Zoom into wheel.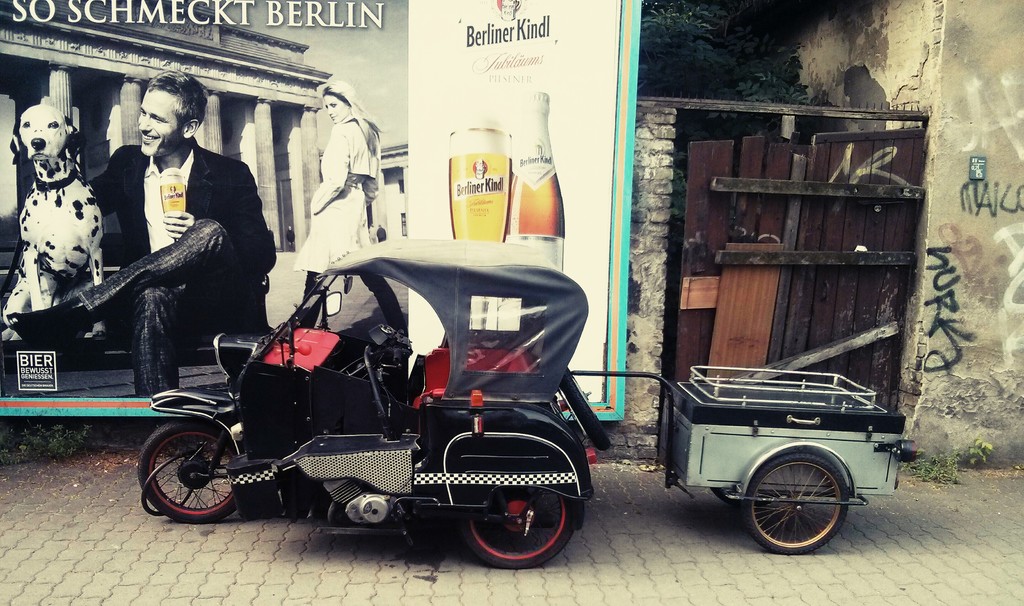
Zoom target: x1=746, y1=450, x2=845, y2=555.
